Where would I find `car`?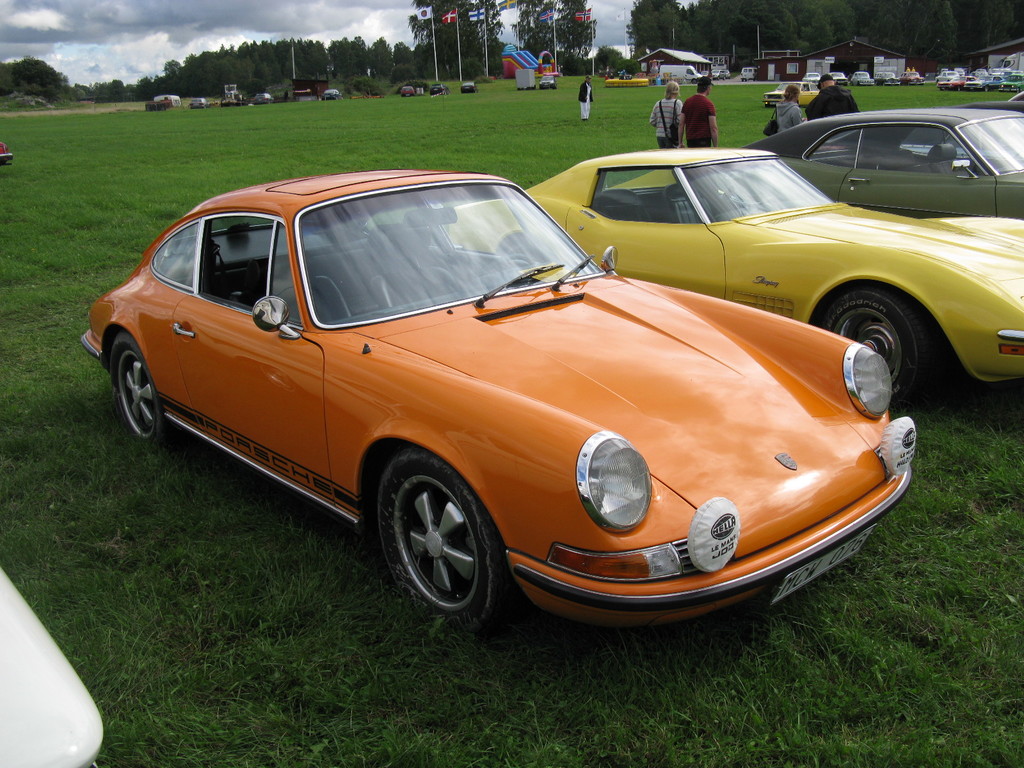
At (806,74,820,84).
